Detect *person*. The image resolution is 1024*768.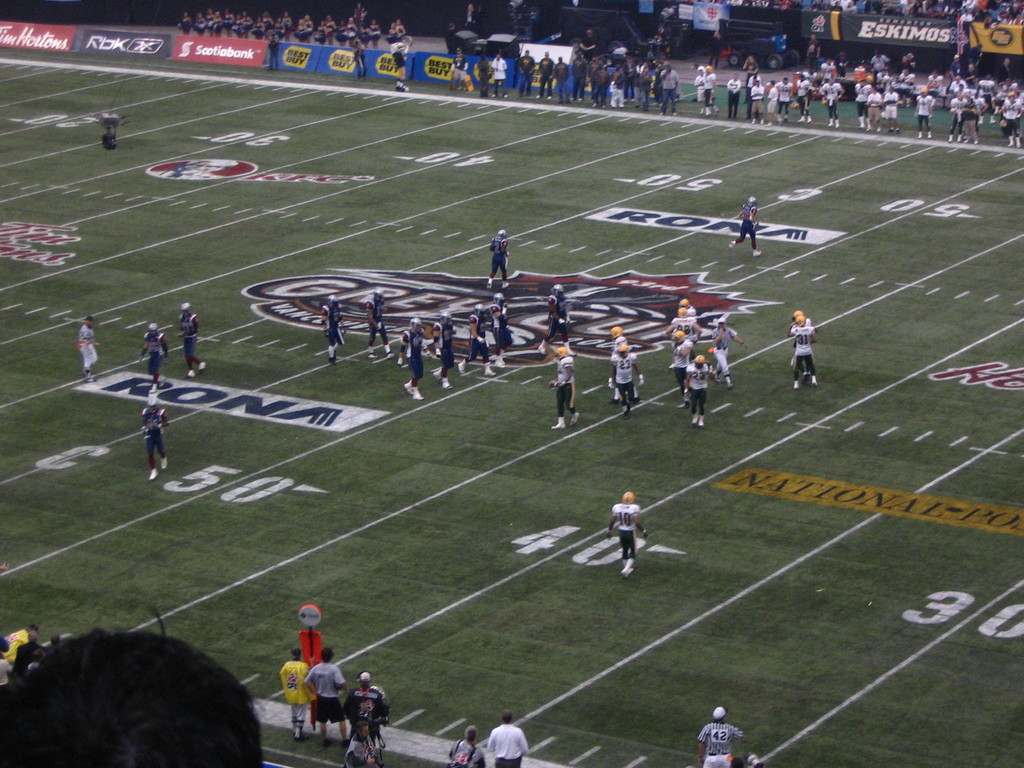
Rect(730, 195, 761, 260).
